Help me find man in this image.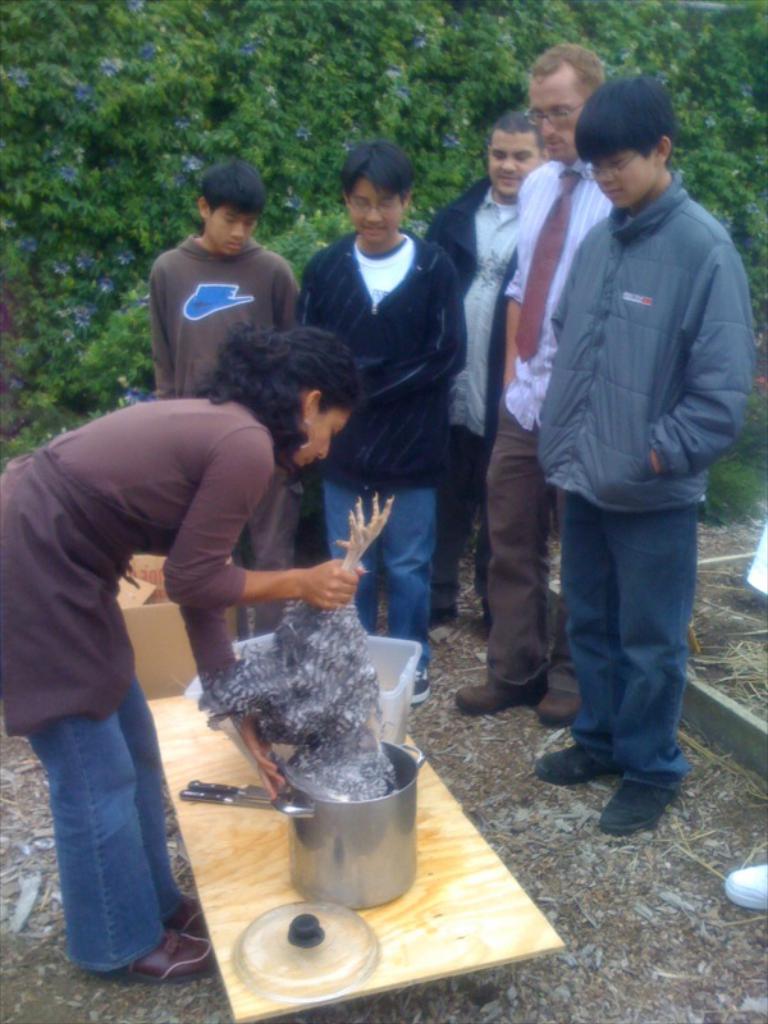
Found it: region(424, 109, 556, 646).
